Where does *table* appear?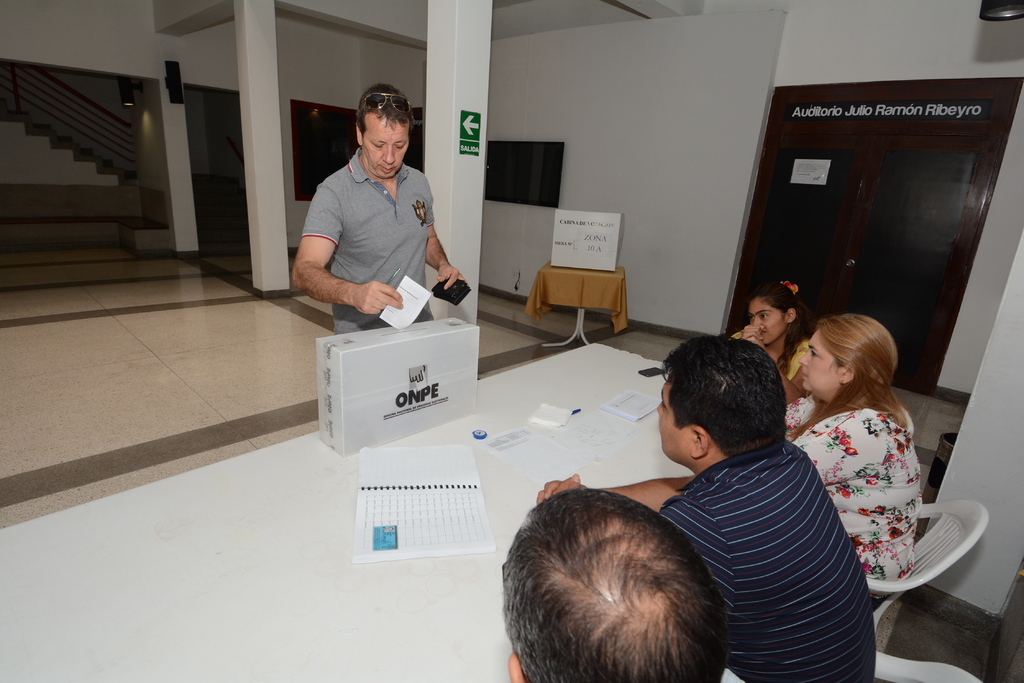
Appears at box(0, 342, 694, 682).
